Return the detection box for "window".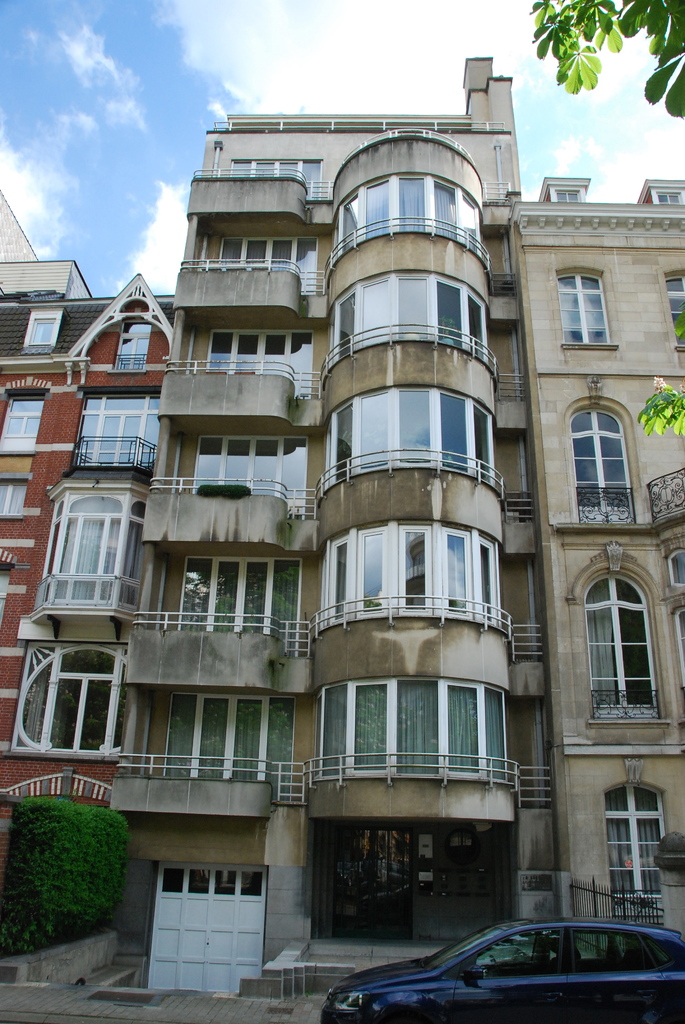
bbox(324, 170, 492, 285).
